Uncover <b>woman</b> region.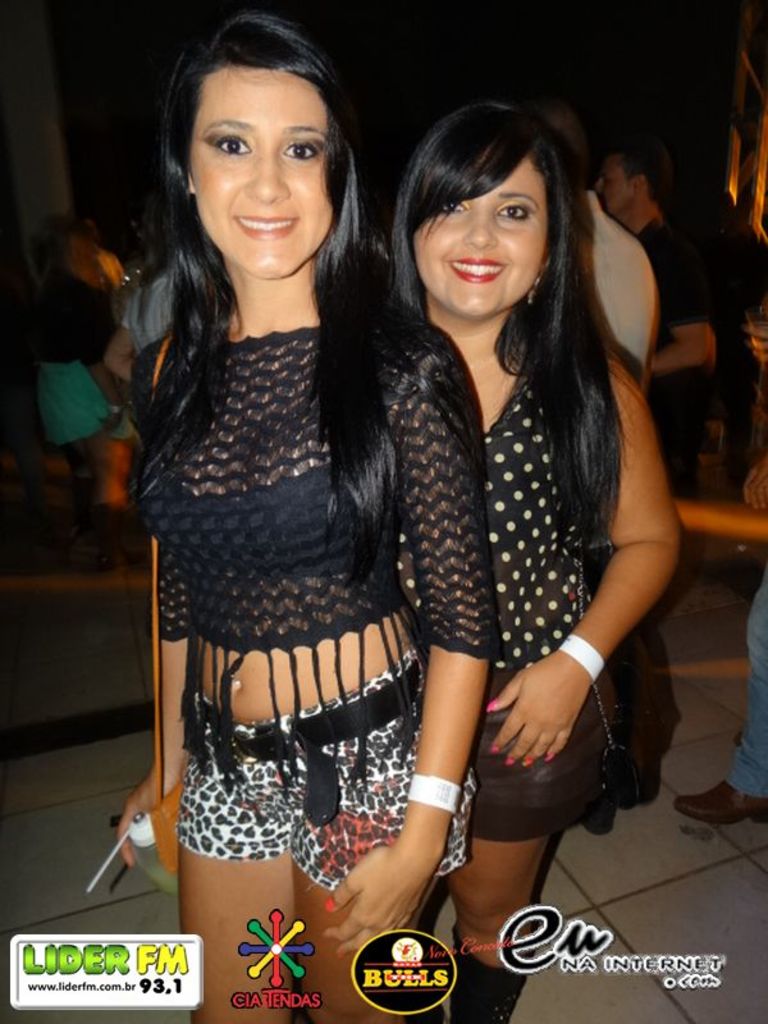
Uncovered: select_region(151, 32, 563, 978).
